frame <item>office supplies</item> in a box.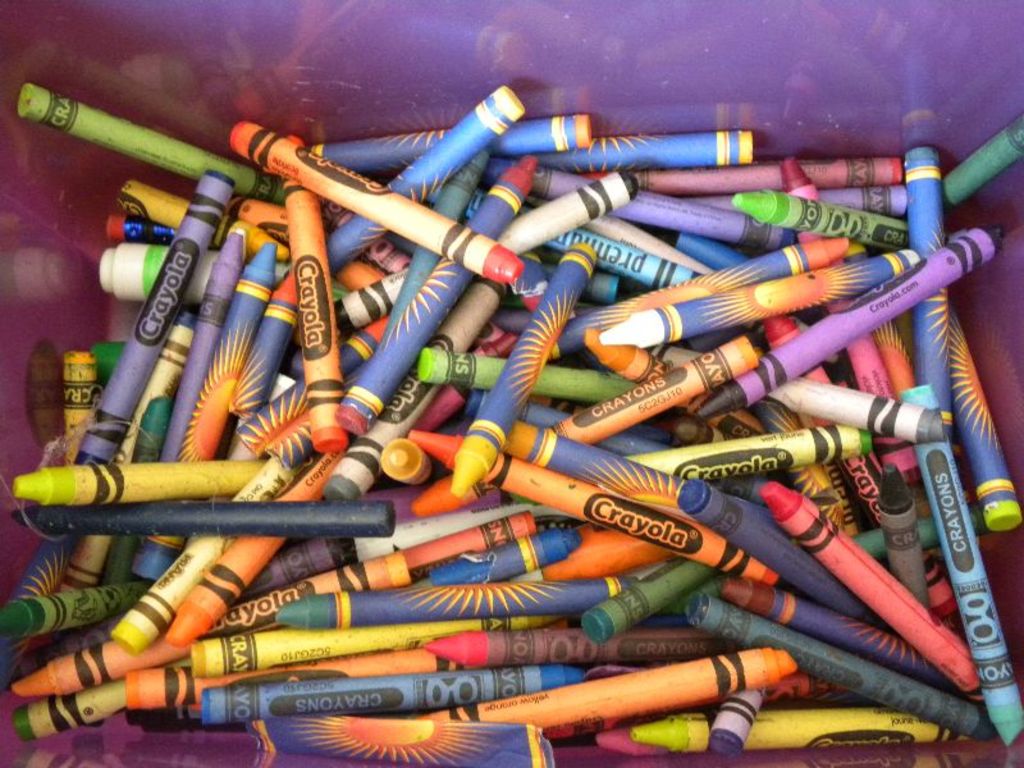
353:186:504:422.
